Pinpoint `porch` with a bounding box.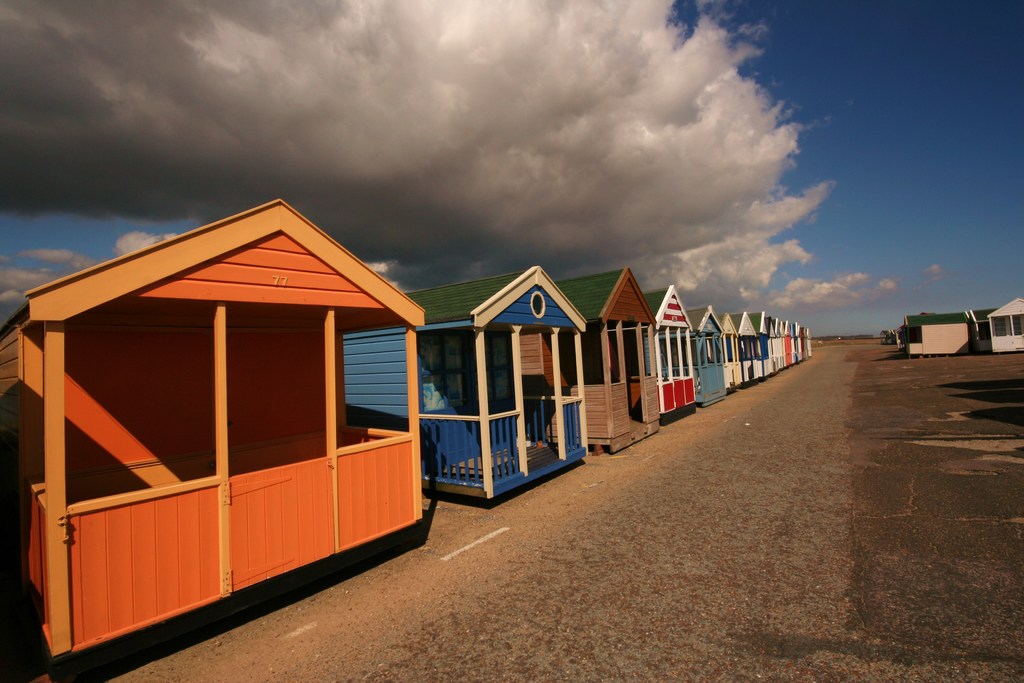
(left=740, top=352, right=761, bottom=383).
